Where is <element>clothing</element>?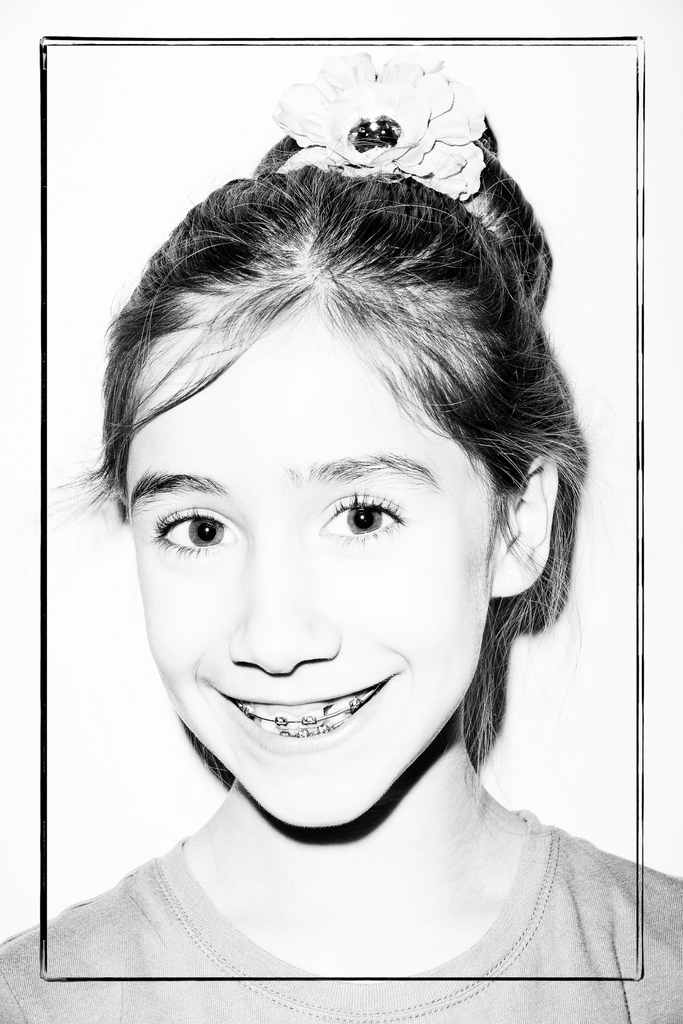
x1=0, y1=808, x2=682, y2=1023.
